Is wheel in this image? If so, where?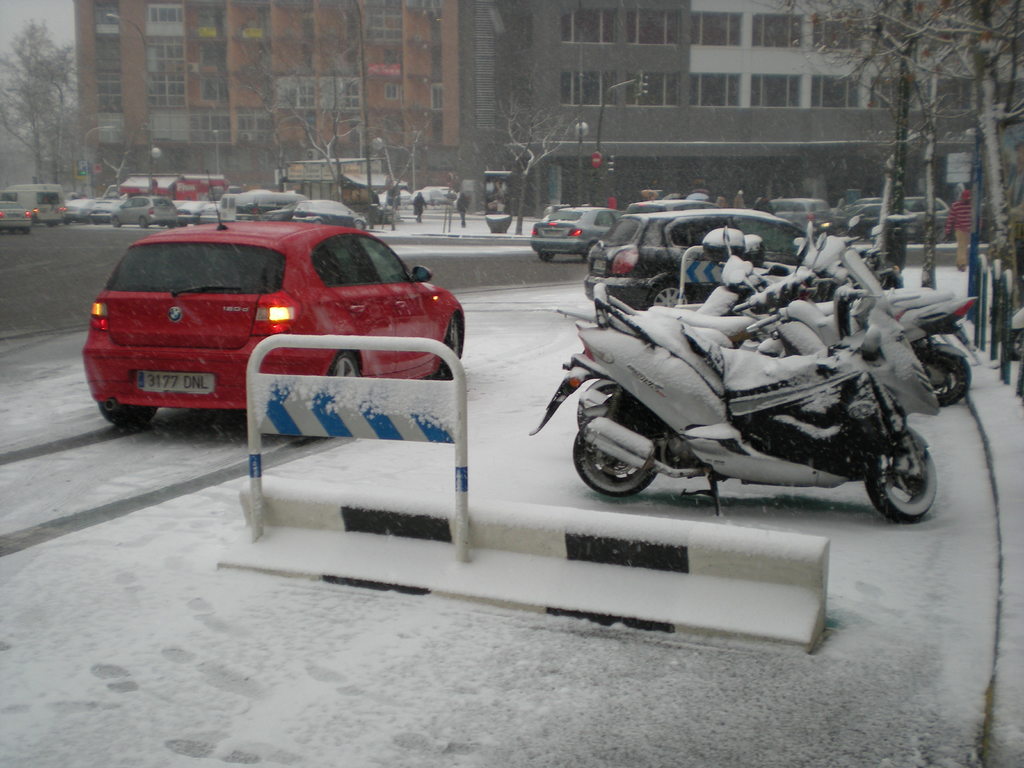
Yes, at select_region(355, 220, 364, 228).
